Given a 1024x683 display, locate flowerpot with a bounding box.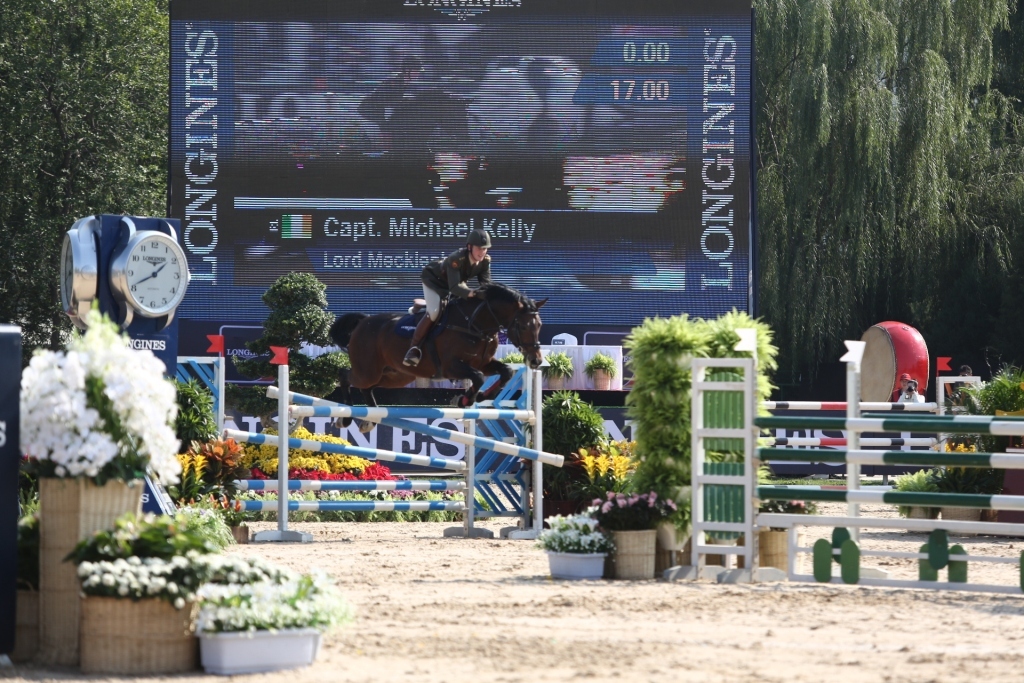
Located: [194, 623, 319, 671].
